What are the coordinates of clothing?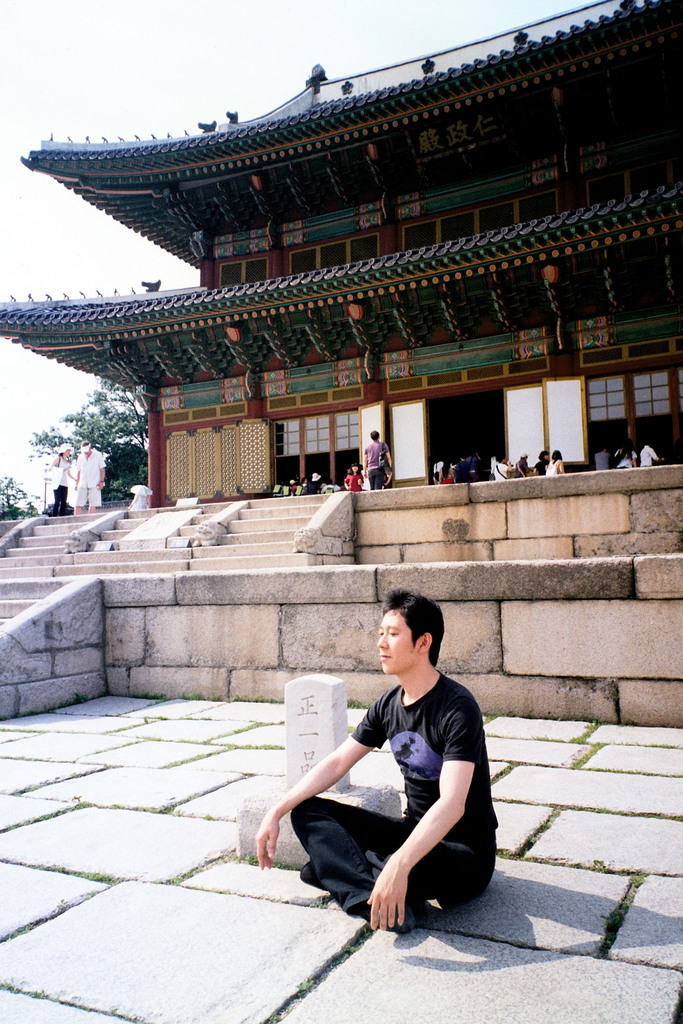
51:456:70:514.
